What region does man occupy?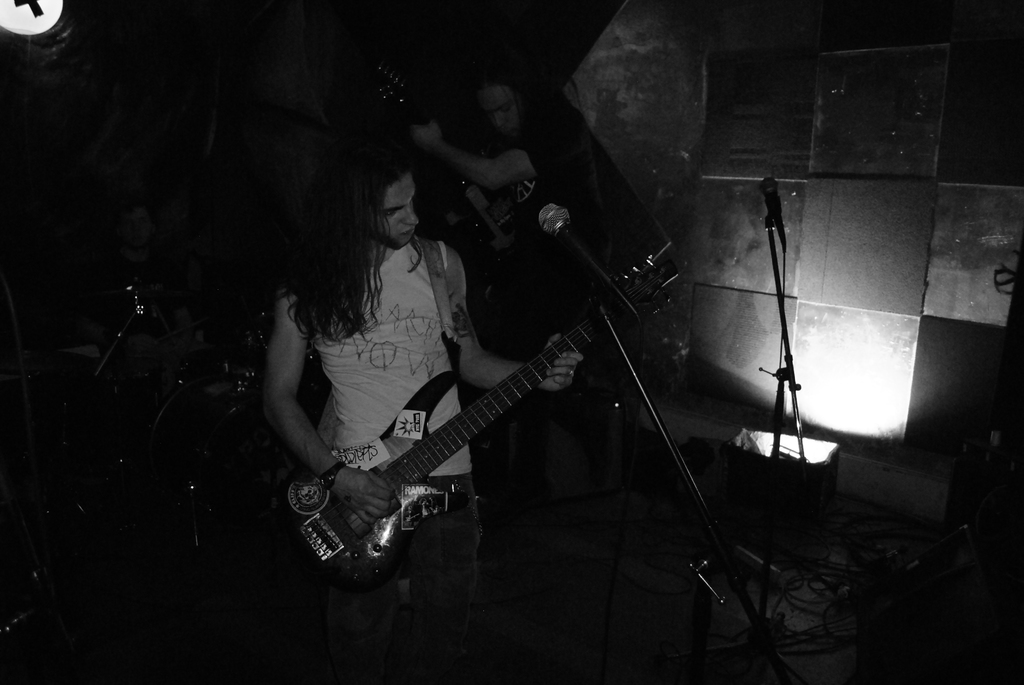
<box>412,74,679,551</box>.
